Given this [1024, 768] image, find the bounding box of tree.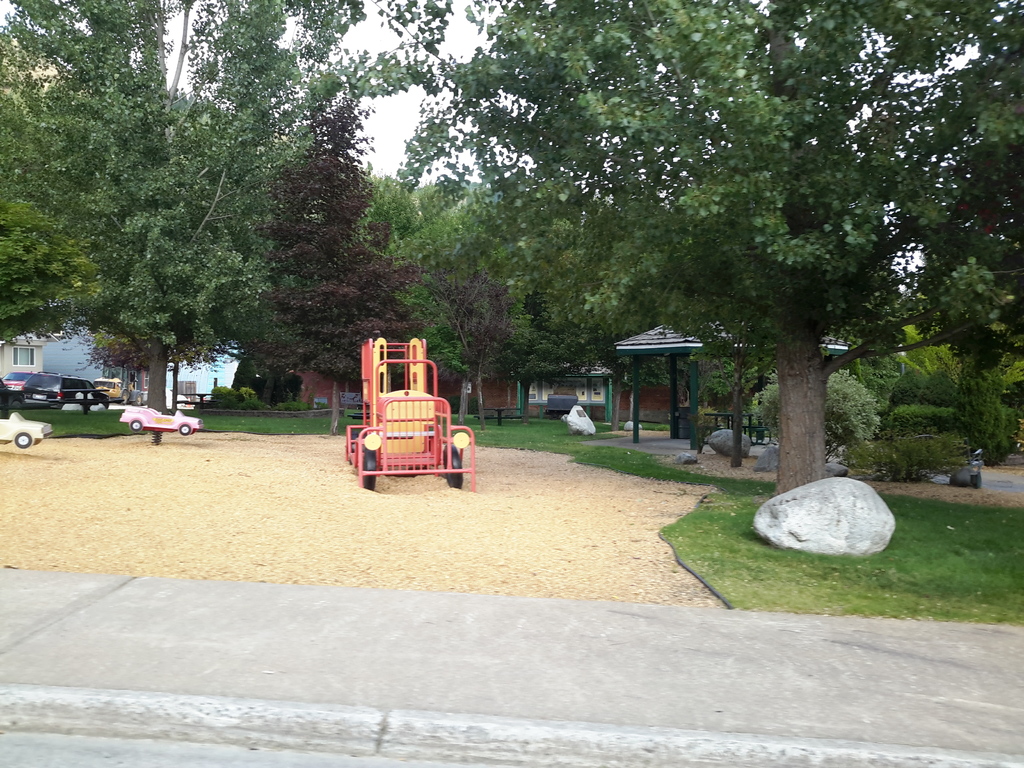
[x1=247, y1=92, x2=432, y2=434].
